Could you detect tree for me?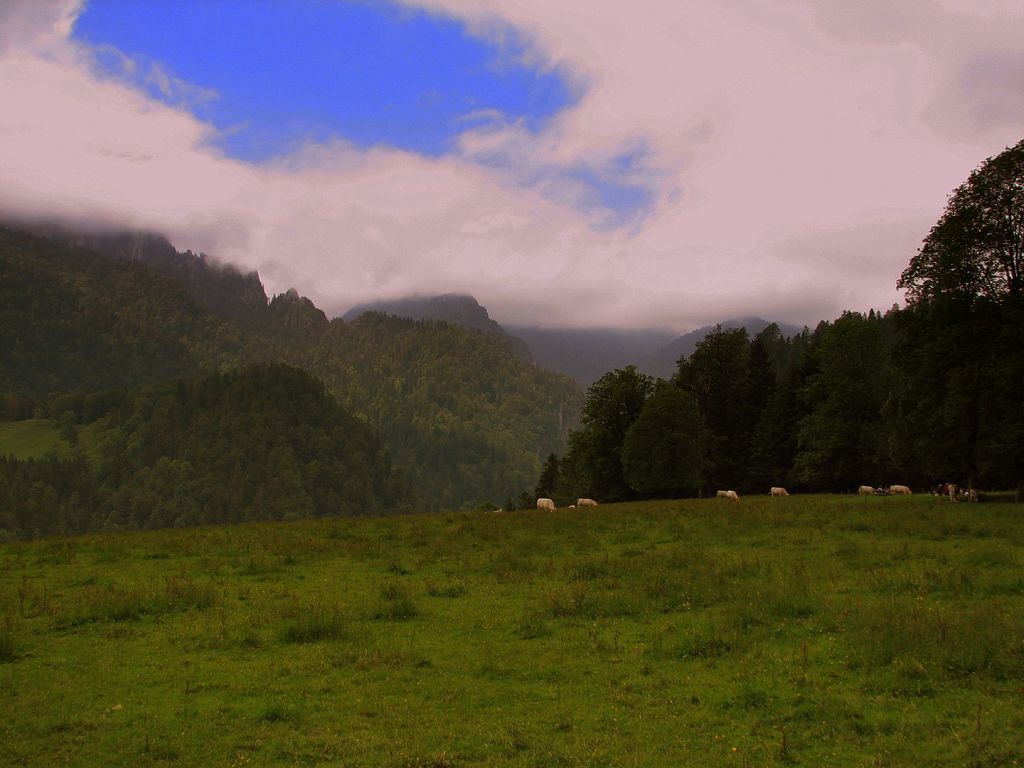
Detection result: detection(789, 292, 897, 532).
